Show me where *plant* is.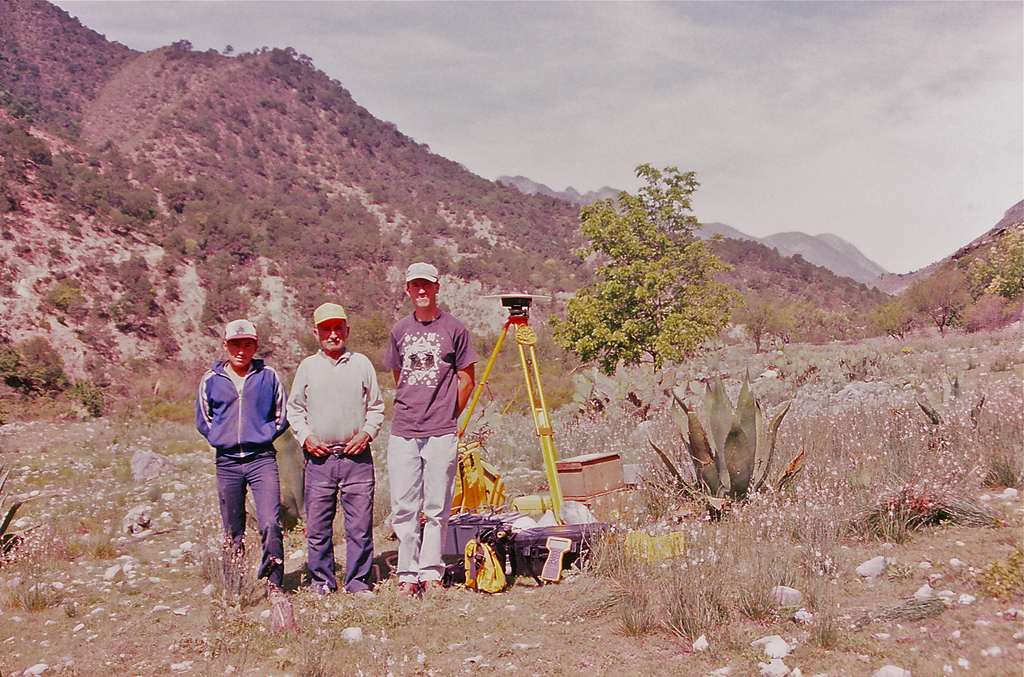
*plant* is at <region>960, 283, 1021, 343</region>.
